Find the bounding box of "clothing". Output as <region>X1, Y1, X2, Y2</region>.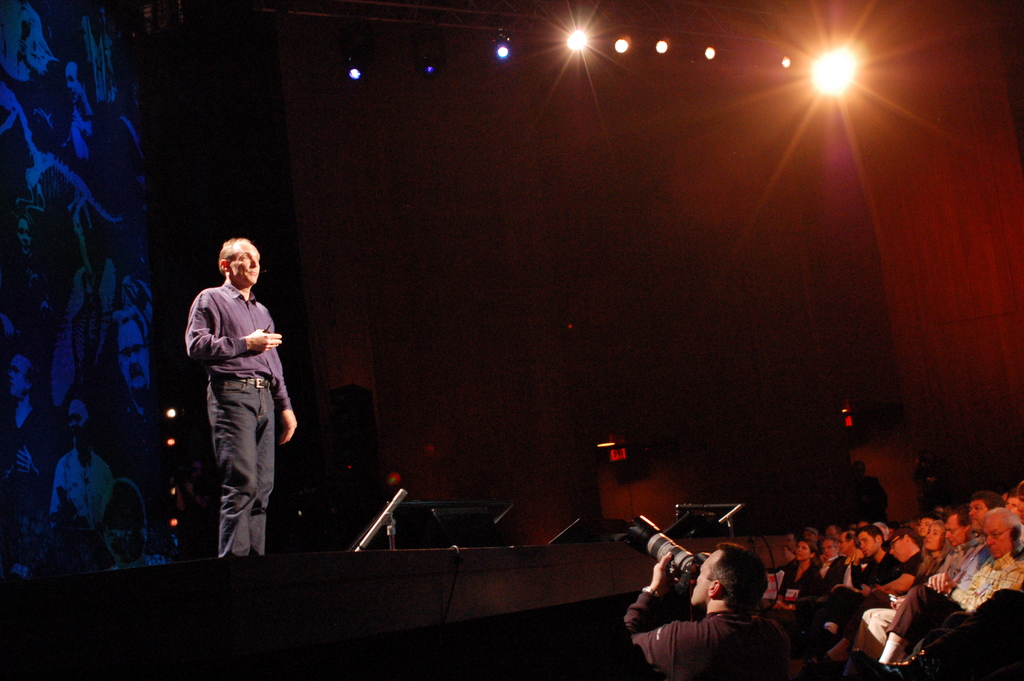
<region>180, 251, 289, 544</region>.
